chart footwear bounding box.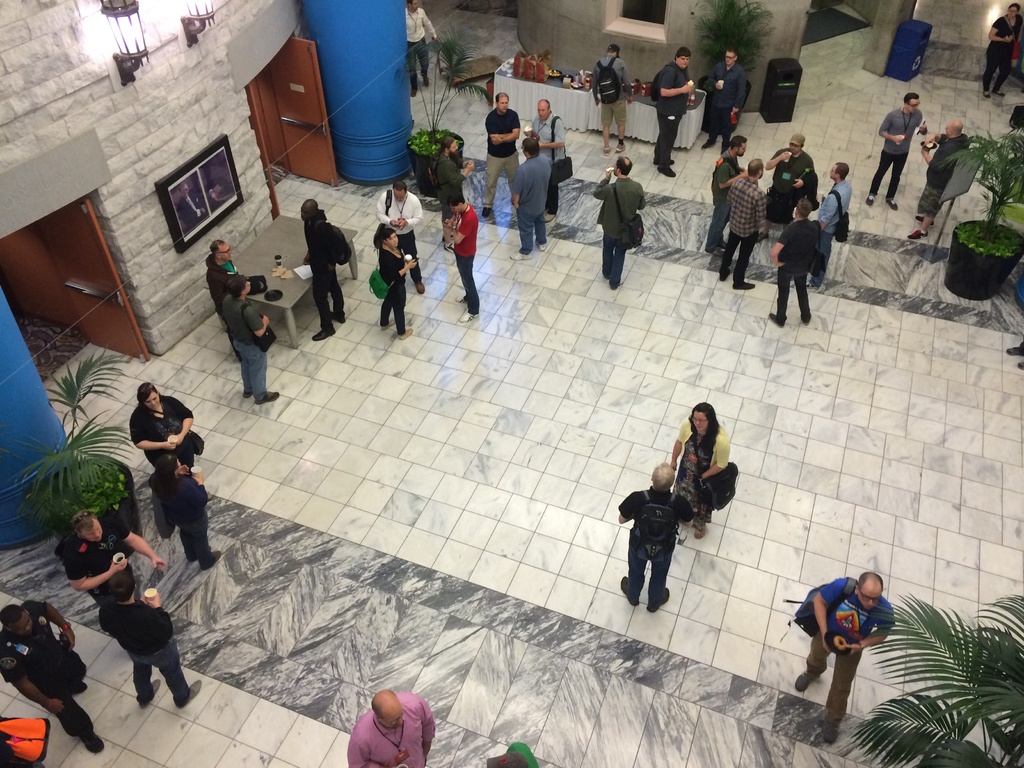
Charted: select_region(915, 217, 934, 225).
